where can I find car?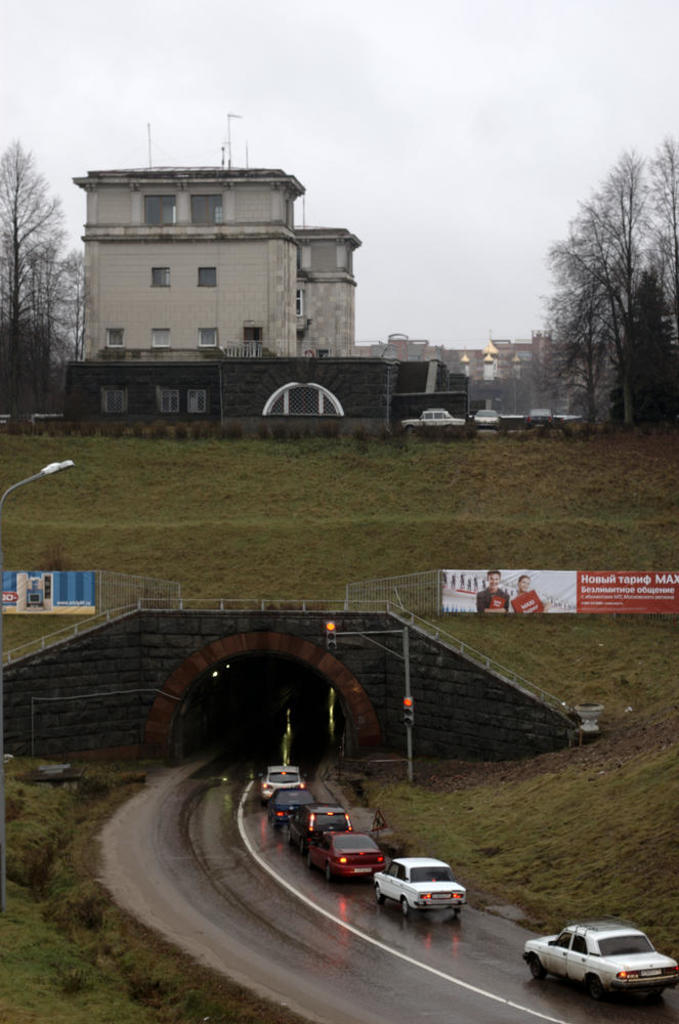
You can find it at pyautogui.locateOnScreen(372, 852, 464, 916).
